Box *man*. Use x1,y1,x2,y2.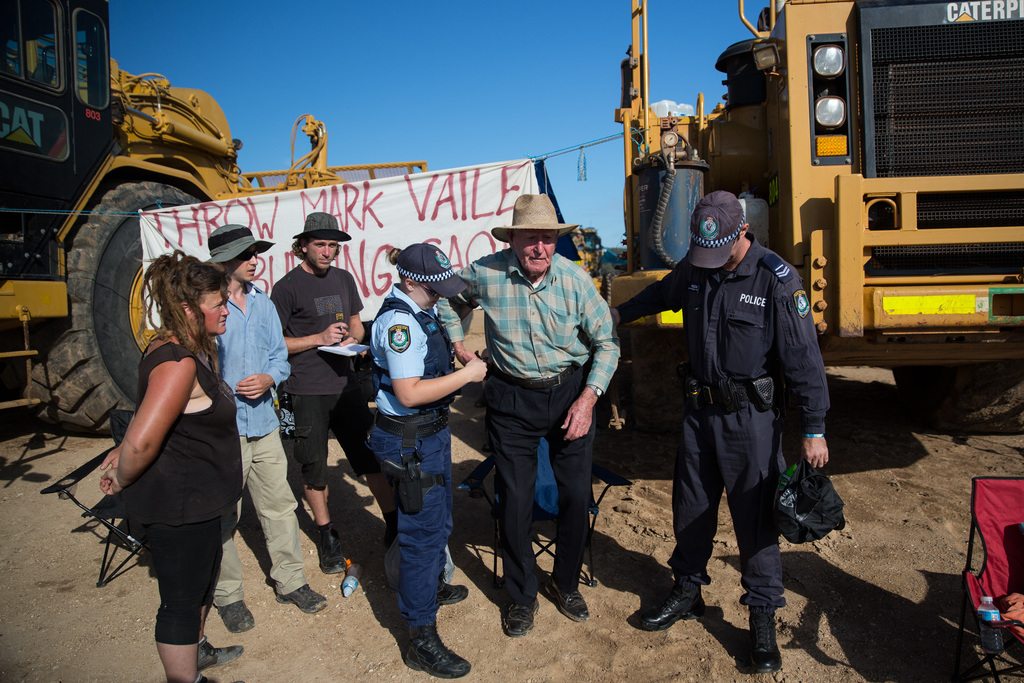
616,191,829,671.
